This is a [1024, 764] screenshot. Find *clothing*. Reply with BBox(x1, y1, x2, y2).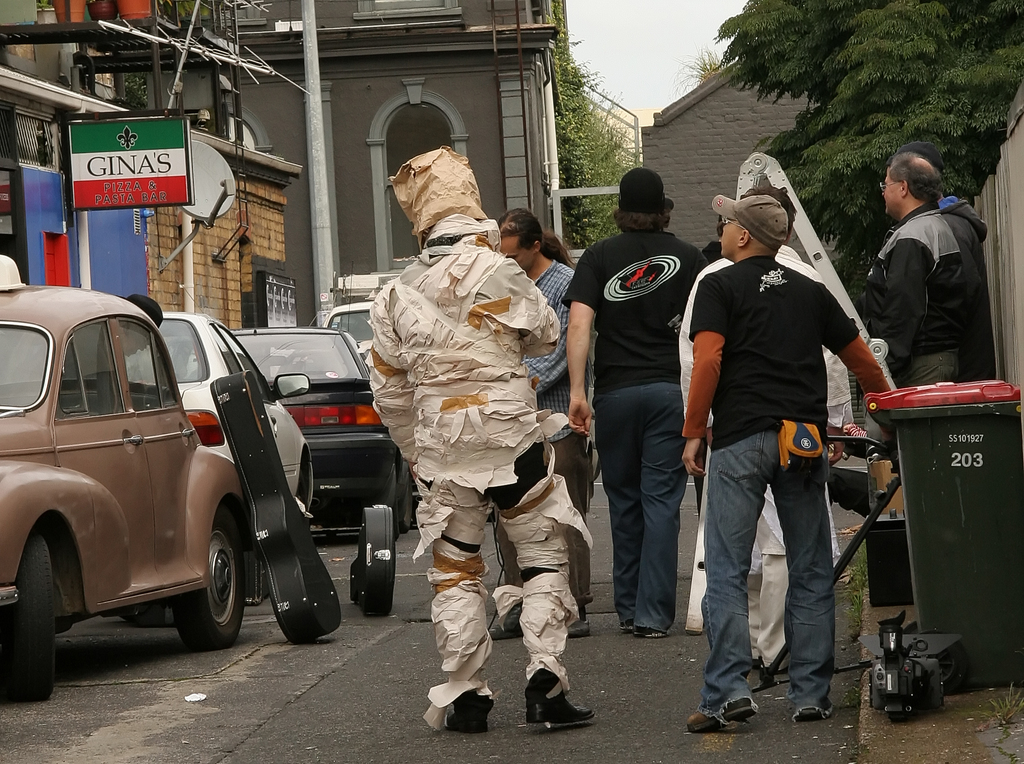
BBox(664, 244, 866, 674).
